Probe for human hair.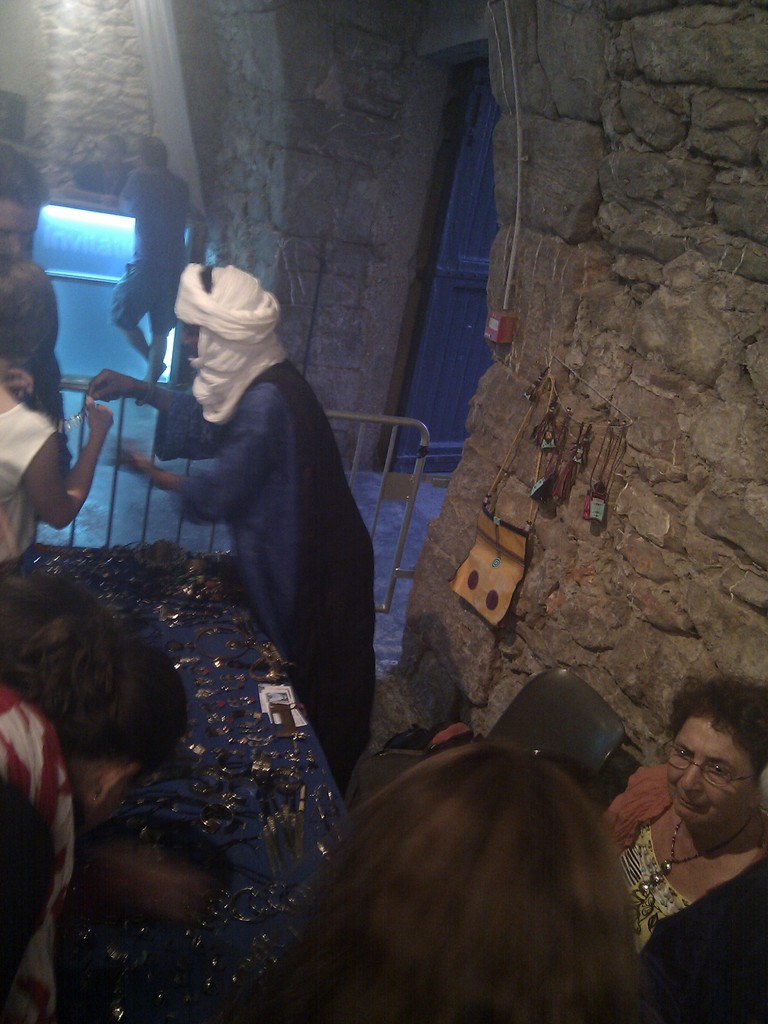
Probe result: pyautogui.locateOnScreen(0, 140, 51, 211).
